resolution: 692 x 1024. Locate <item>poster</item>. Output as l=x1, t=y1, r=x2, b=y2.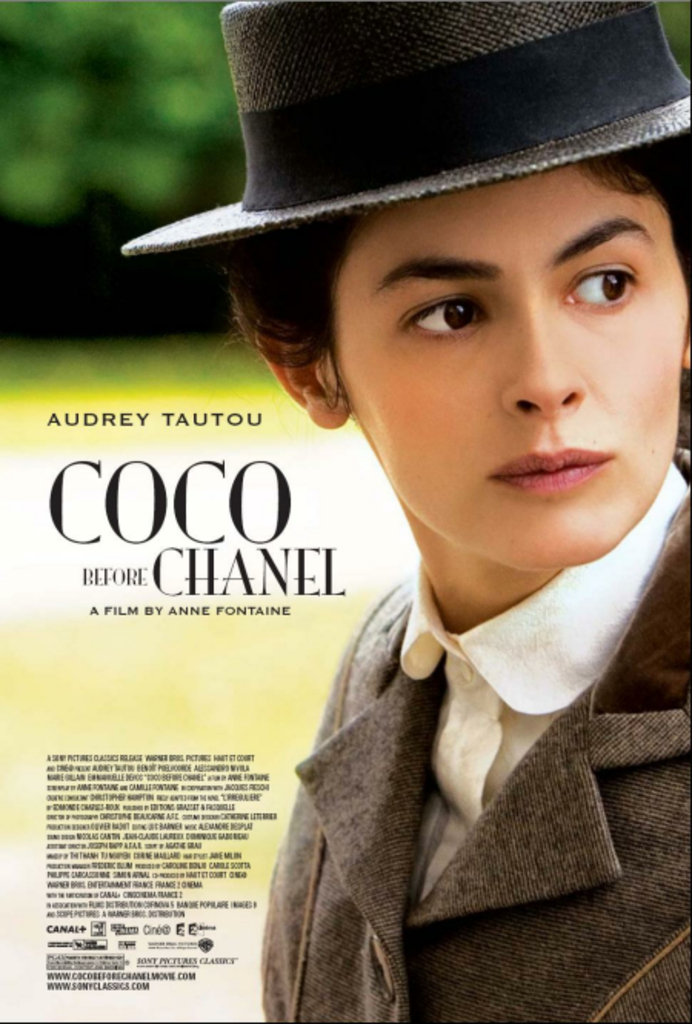
l=0, t=0, r=690, b=1022.
